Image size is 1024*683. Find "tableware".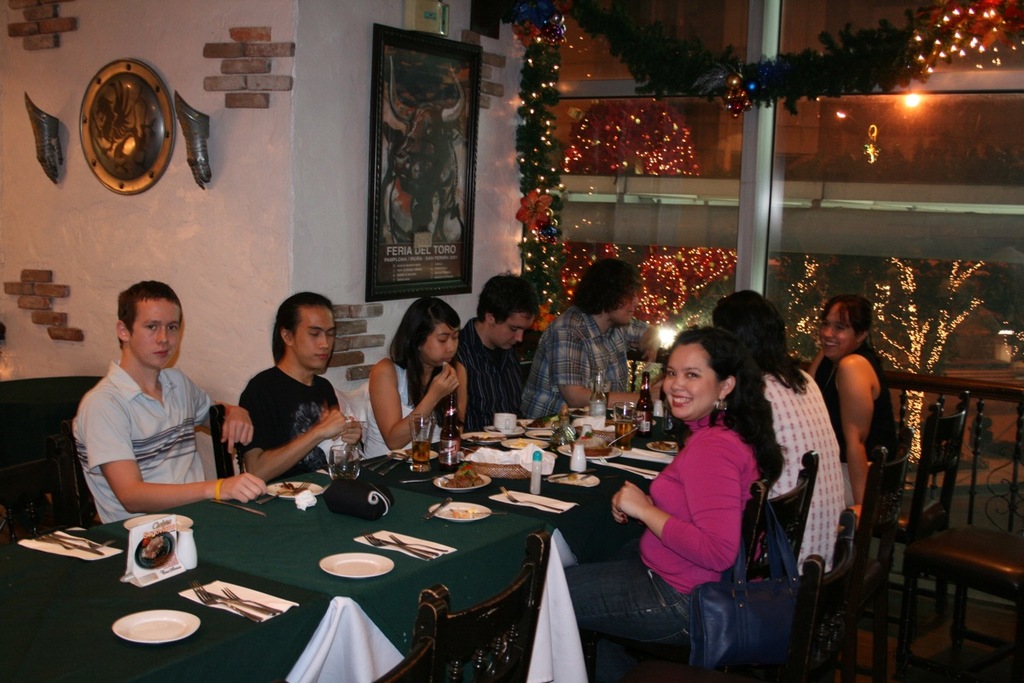
crop(332, 446, 370, 484).
